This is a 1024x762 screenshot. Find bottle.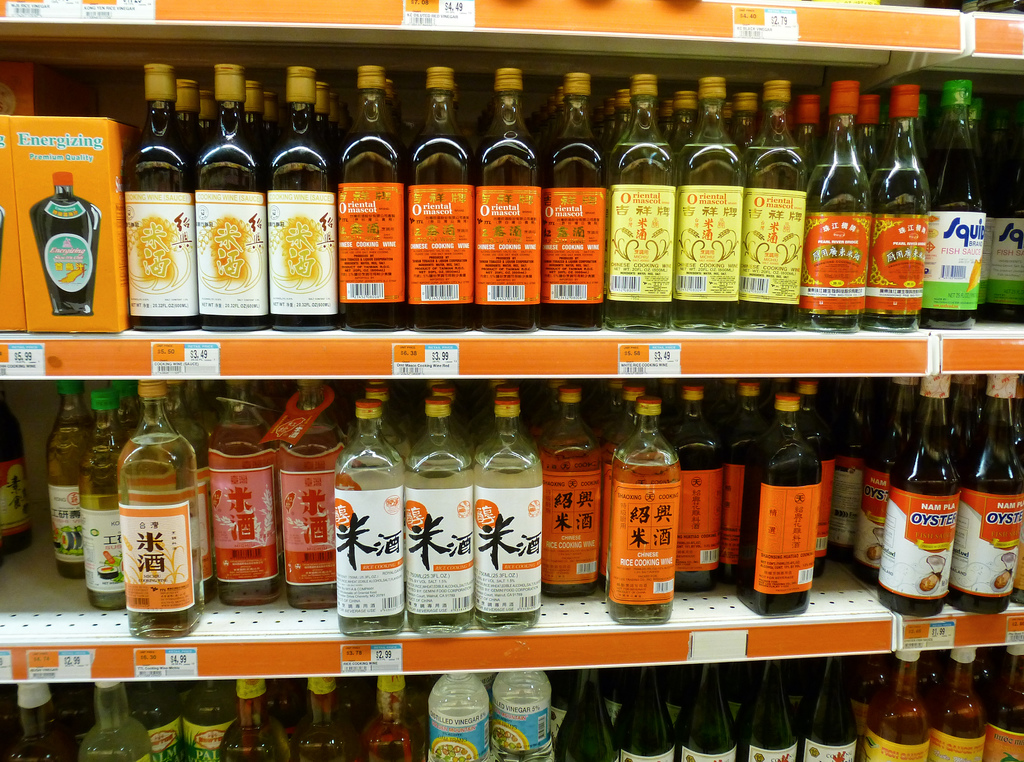
Bounding box: region(765, 376, 800, 393).
